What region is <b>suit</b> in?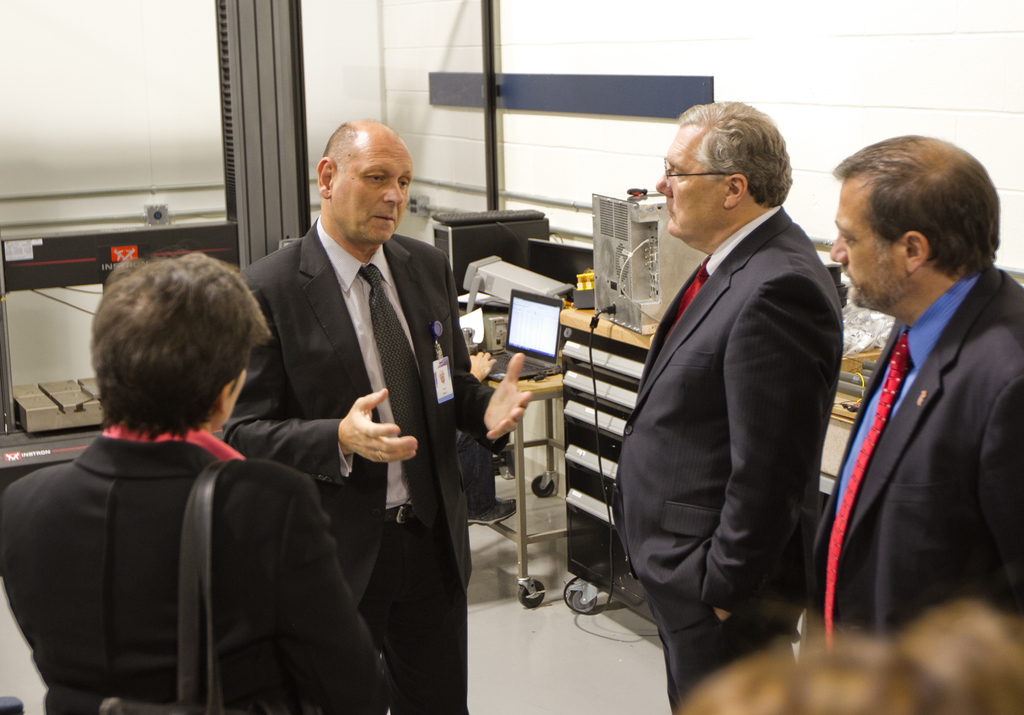
<bbox>0, 425, 397, 714</bbox>.
